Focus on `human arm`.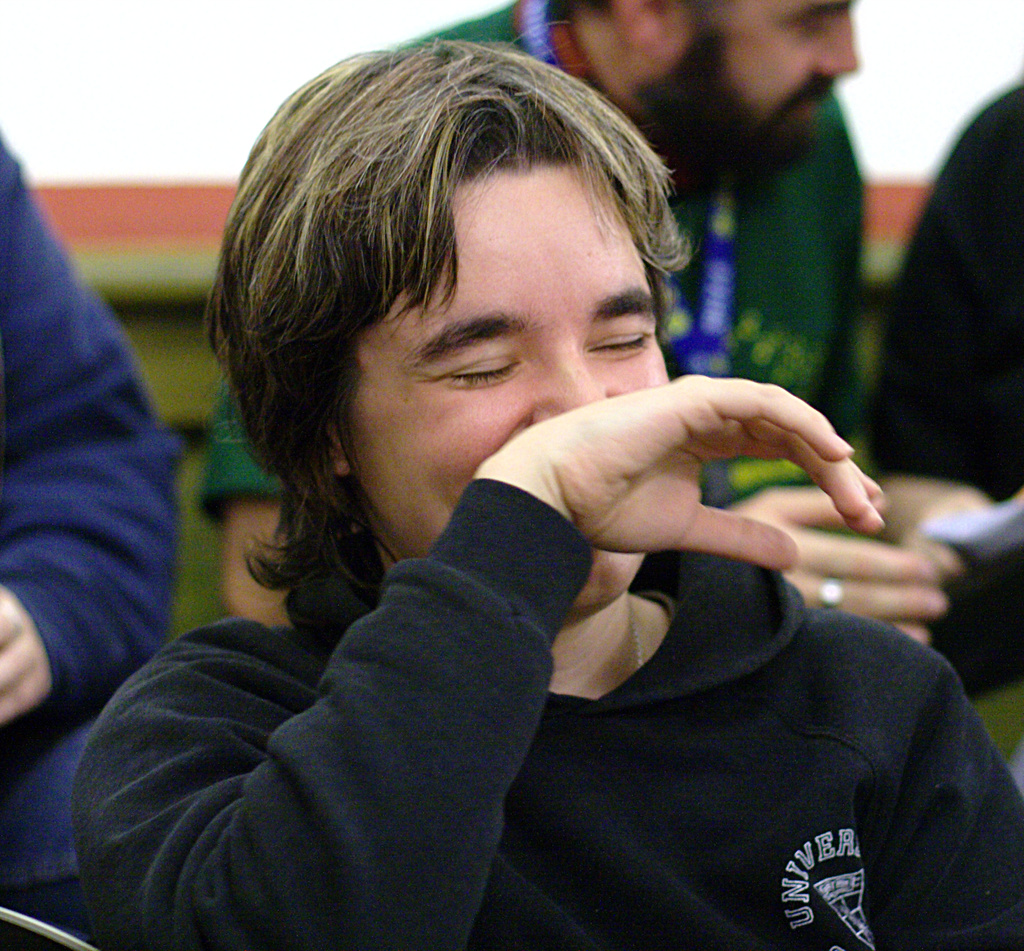
Focused at [left=381, top=355, right=876, bottom=748].
